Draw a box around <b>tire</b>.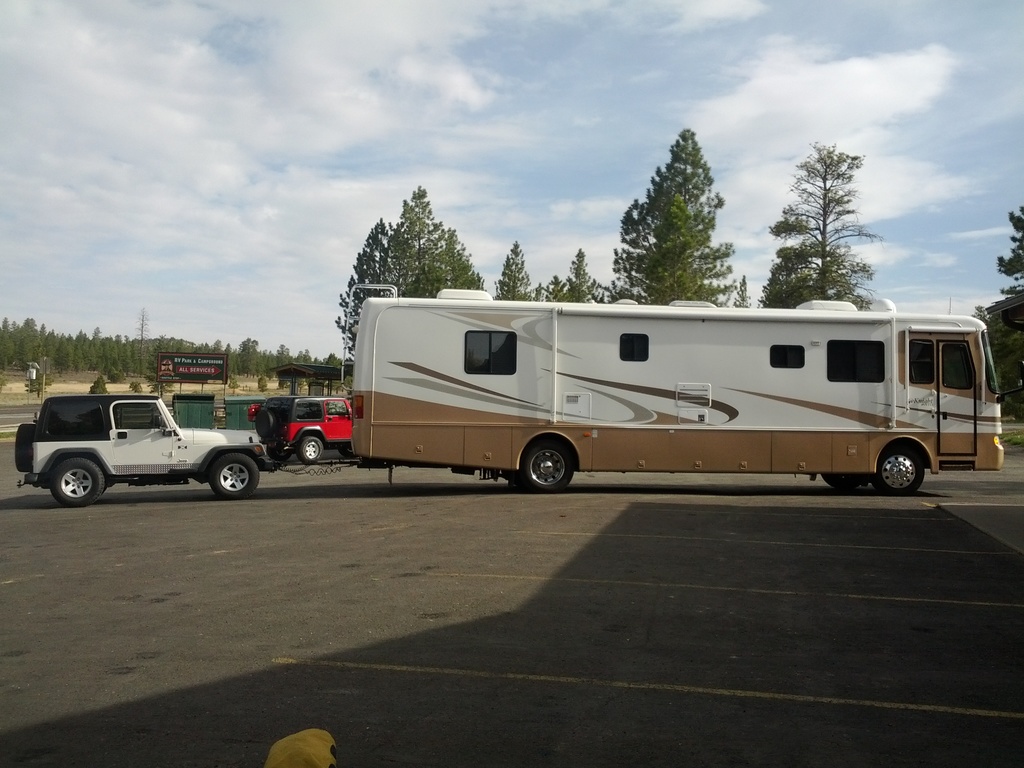
(x1=50, y1=459, x2=104, y2=507).
